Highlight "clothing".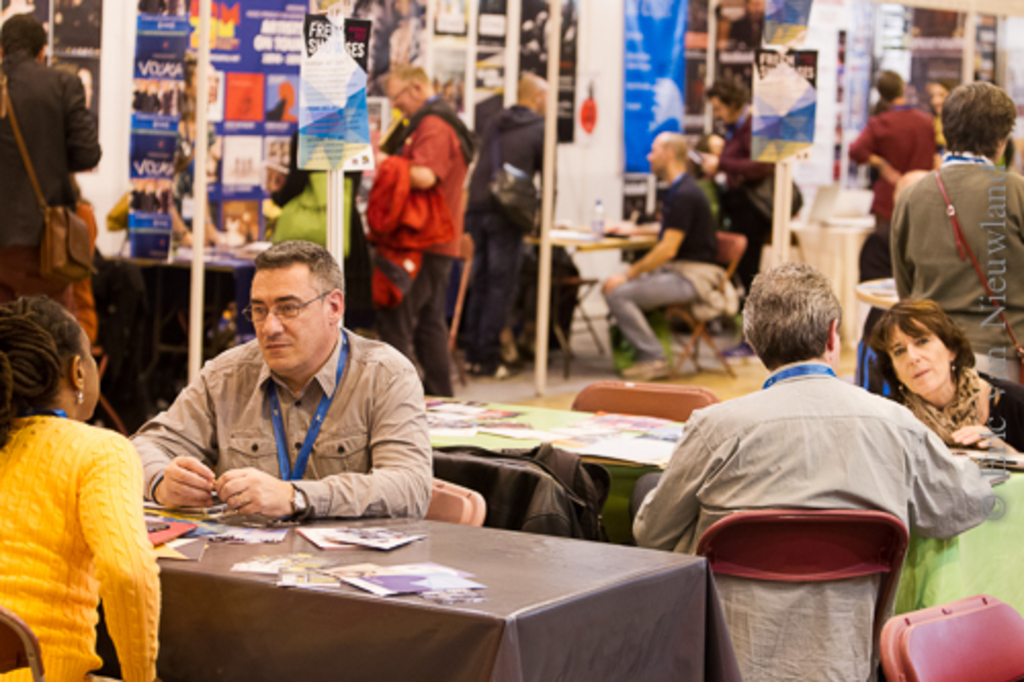
Highlighted region: locate(6, 49, 102, 297).
